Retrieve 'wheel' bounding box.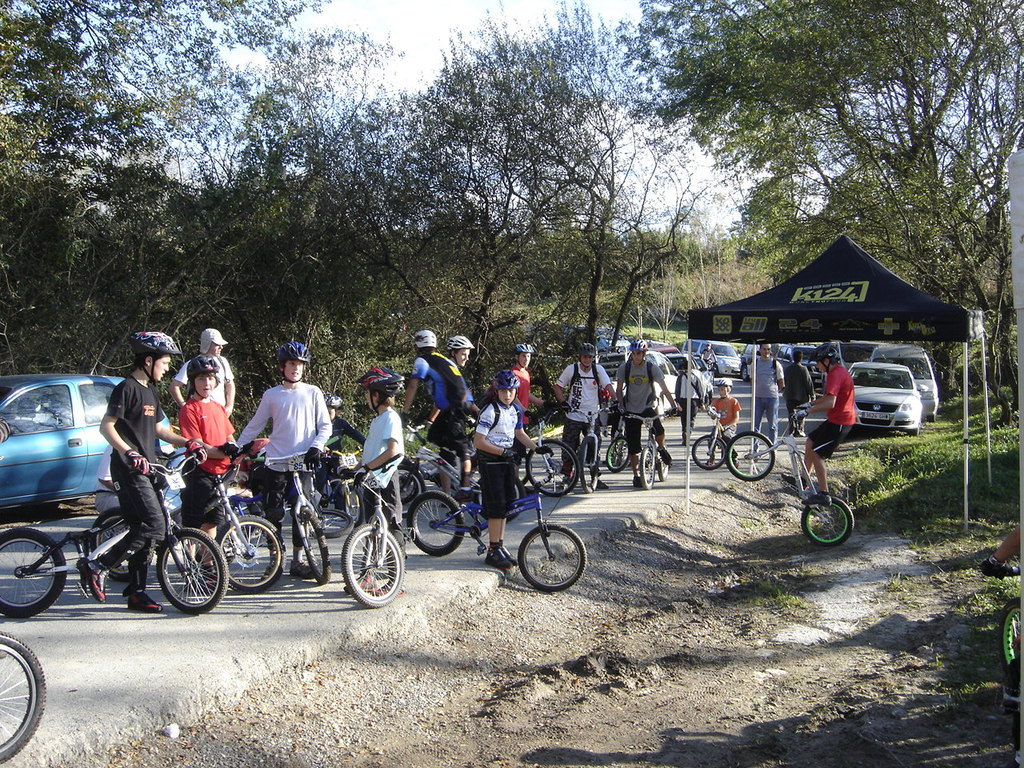
Bounding box: region(303, 510, 329, 584).
